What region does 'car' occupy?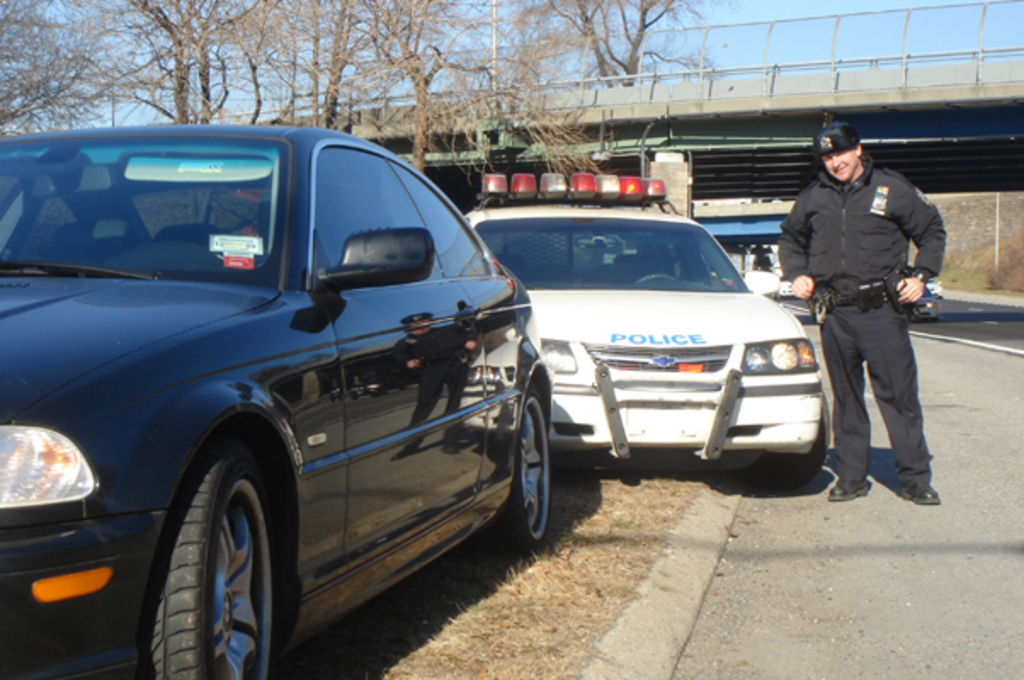
bbox(0, 121, 556, 679).
